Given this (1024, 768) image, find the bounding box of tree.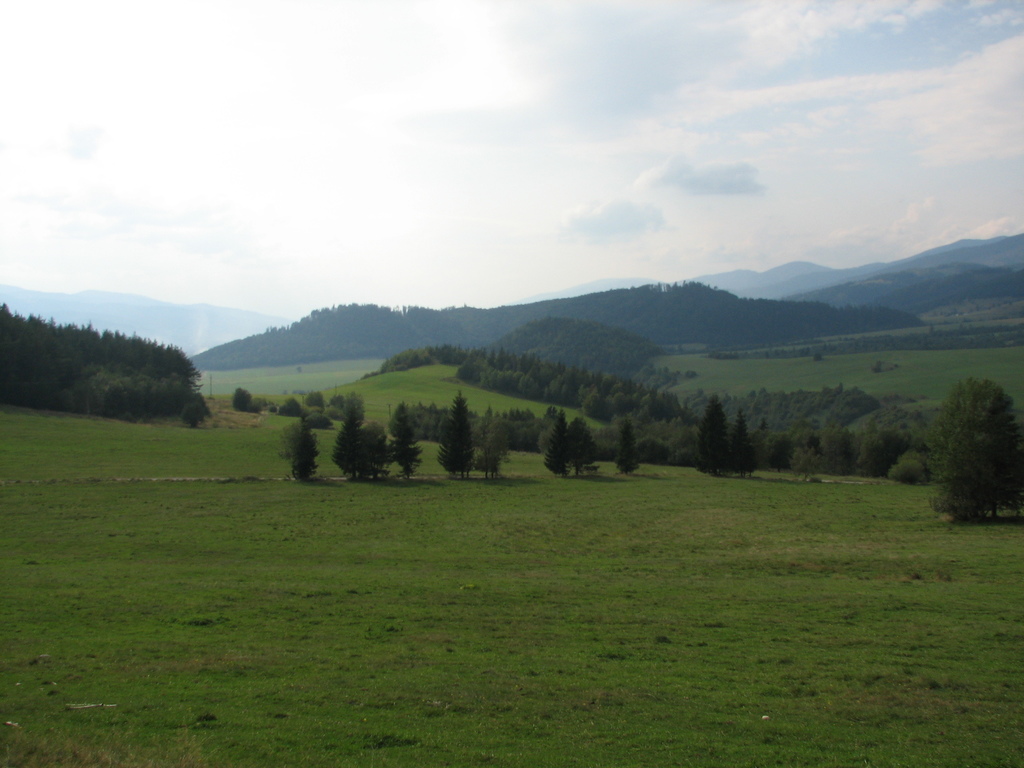
546 415 576 480.
